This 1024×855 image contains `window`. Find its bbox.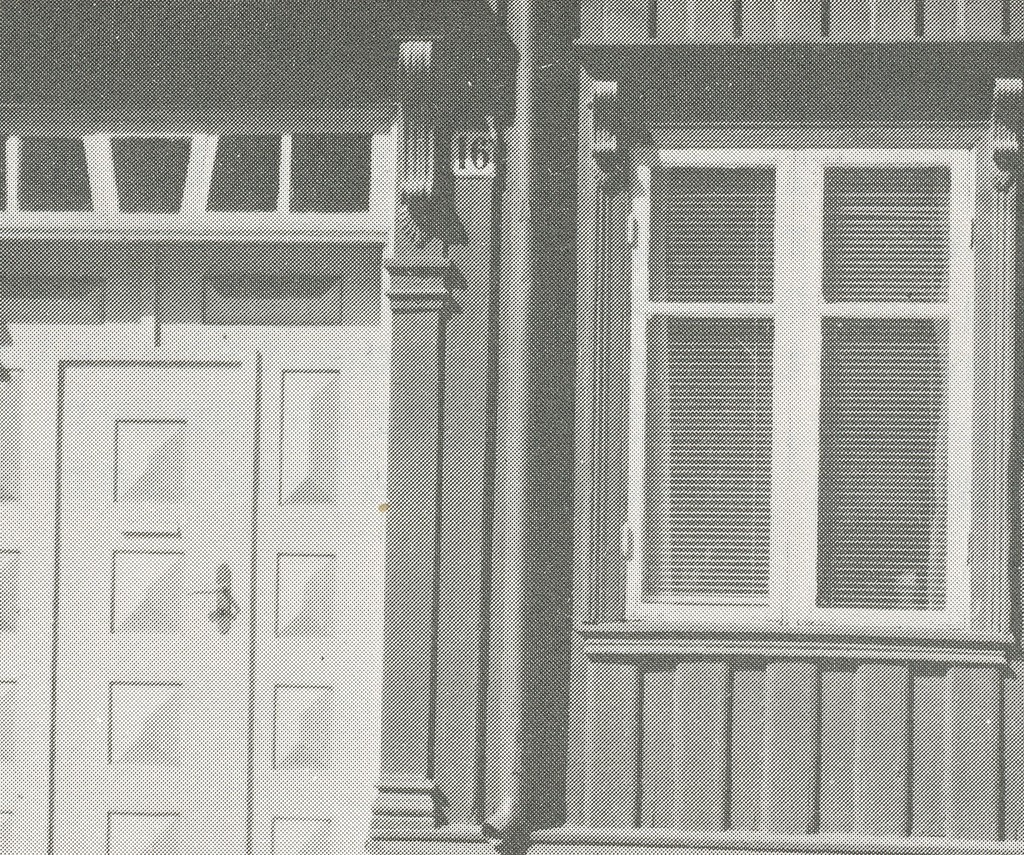
crop(569, 94, 984, 698).
